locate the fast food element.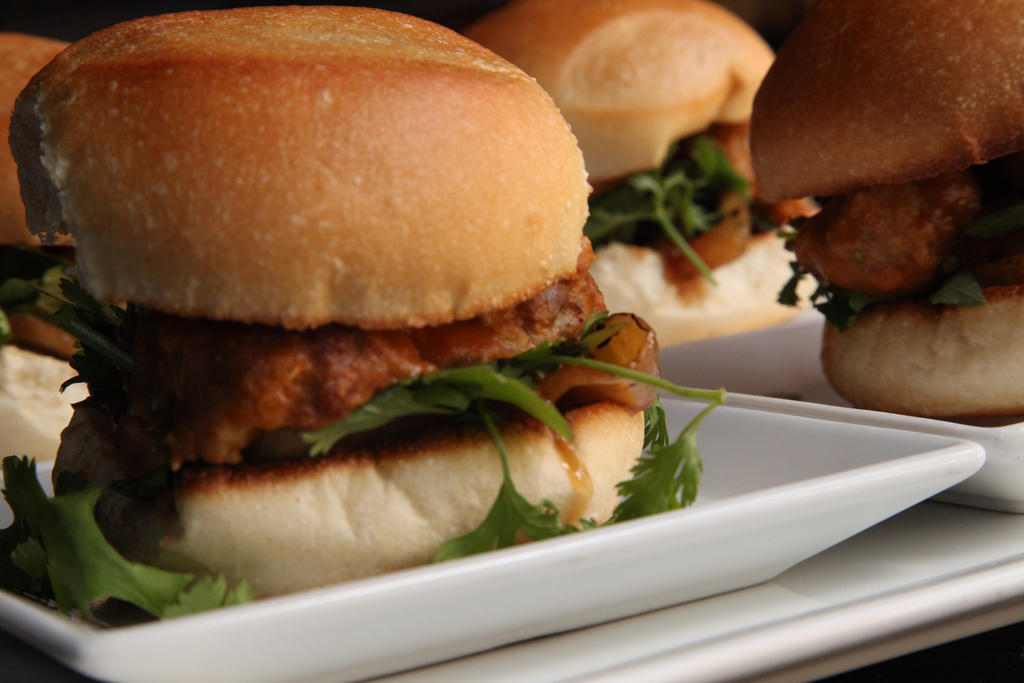
Element bbox: detection(0, 5, 728, 626).
